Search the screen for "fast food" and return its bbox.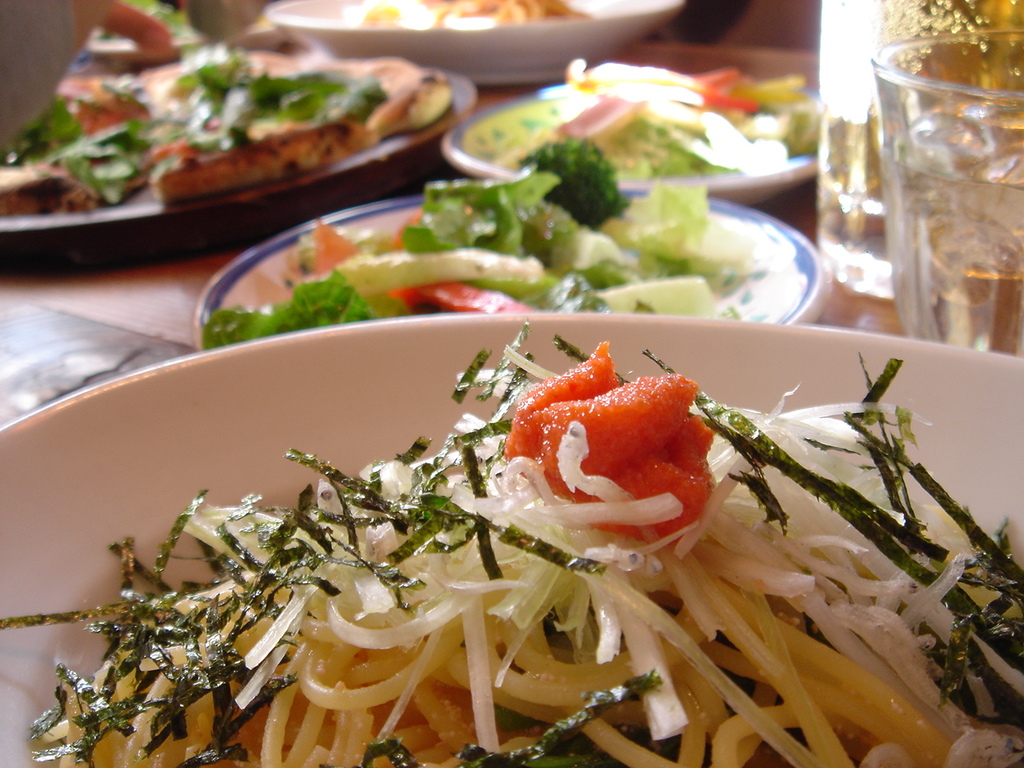
Found: [18, 24, 481, 228].
